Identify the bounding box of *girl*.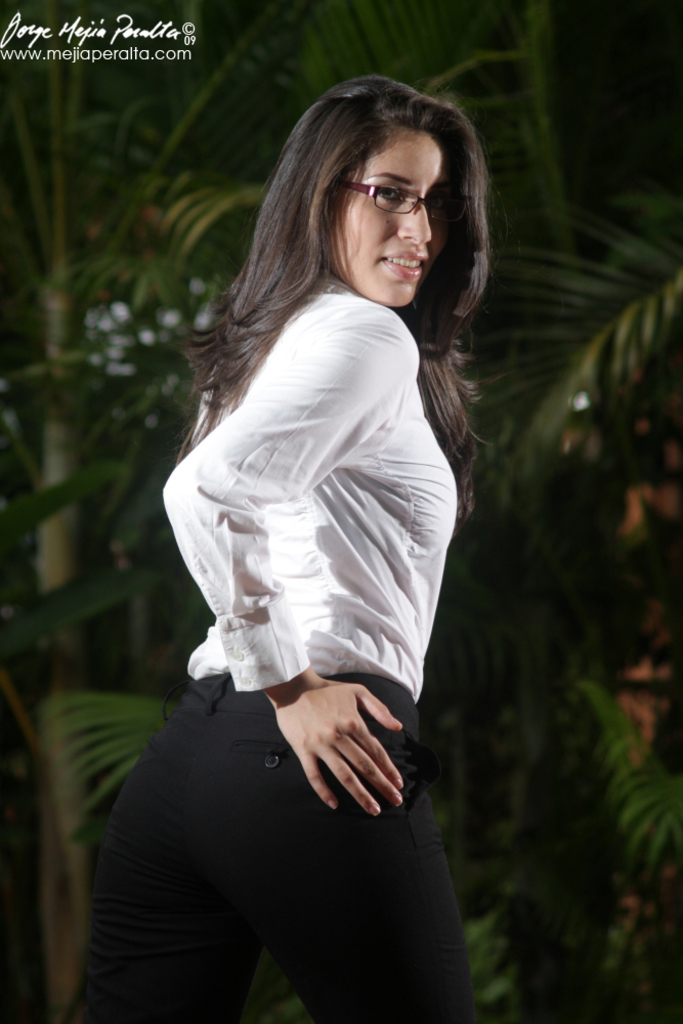
60,81,486,1020.
